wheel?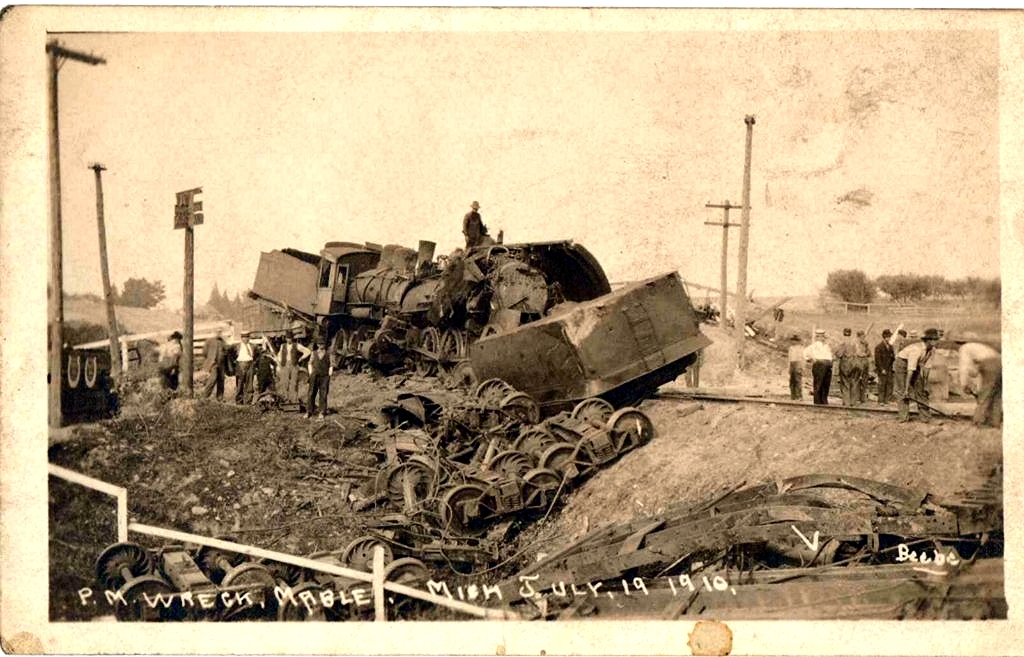
box=[412, 328, 441, 380]
